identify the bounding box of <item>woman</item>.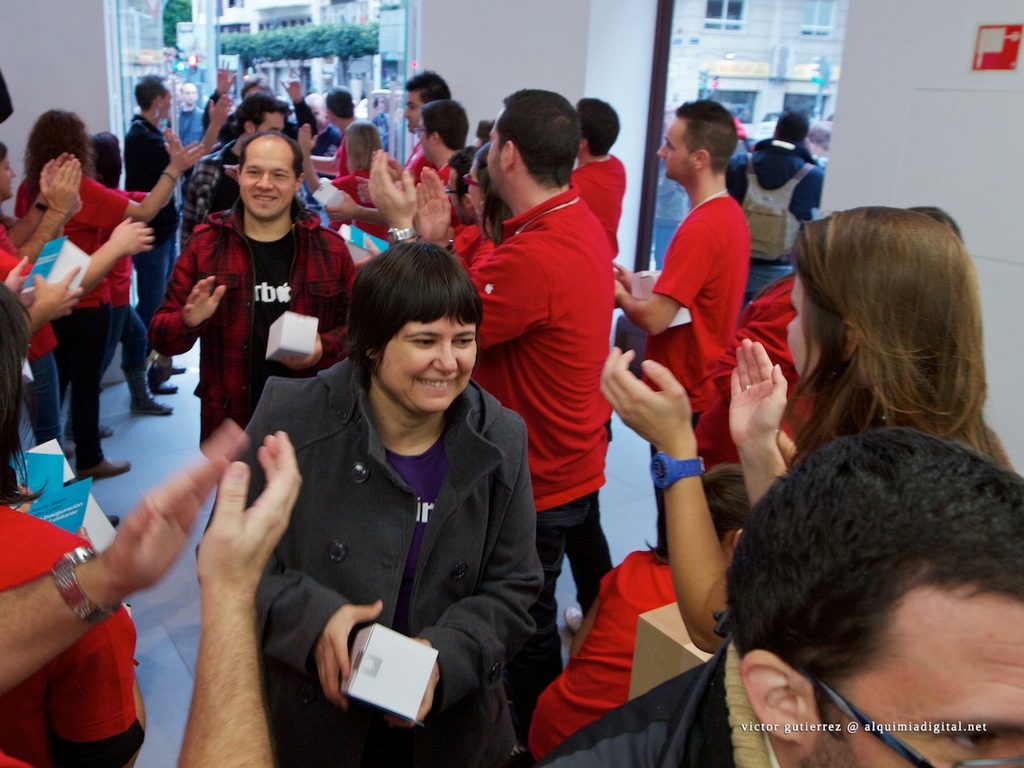
0:284:148:767.
